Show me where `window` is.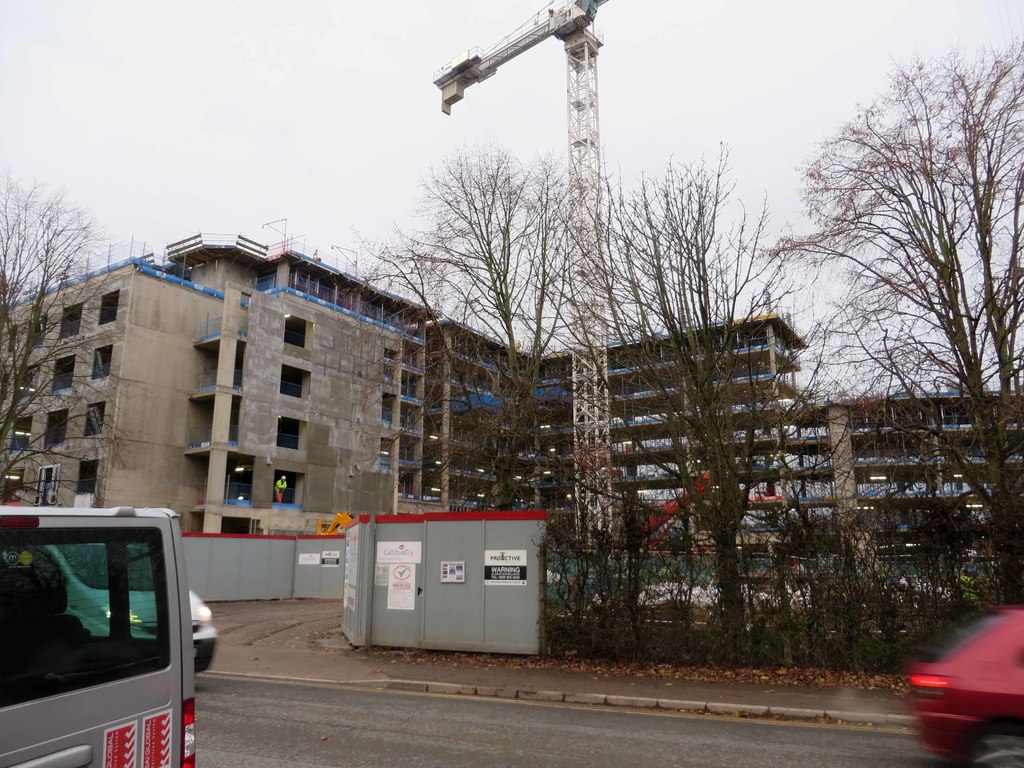
`window` is at <region>397, 468, 420, 500</region>.
